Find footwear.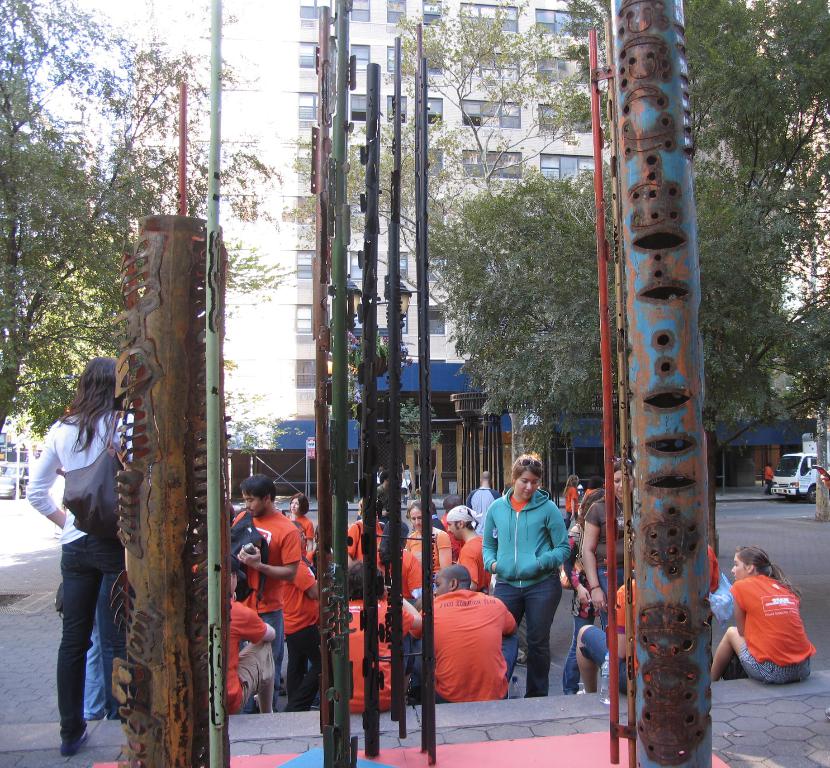
box(601, 652, 614, 679).
